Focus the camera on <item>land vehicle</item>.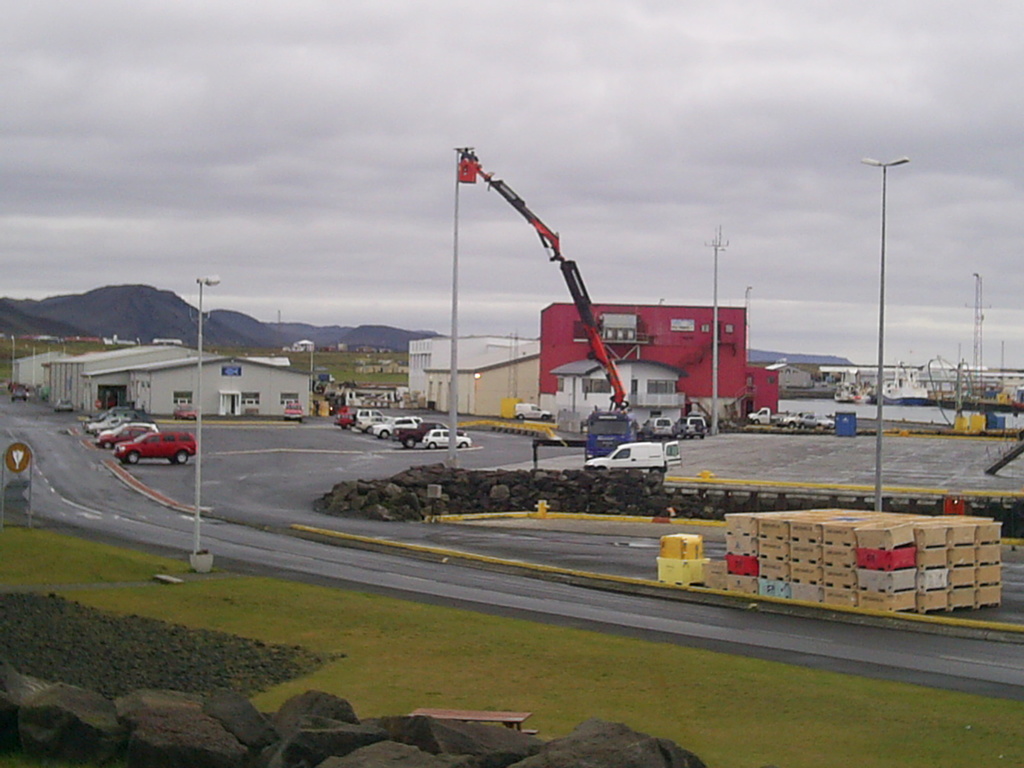
Focus region: BBox(388, 420, 468, 449).
